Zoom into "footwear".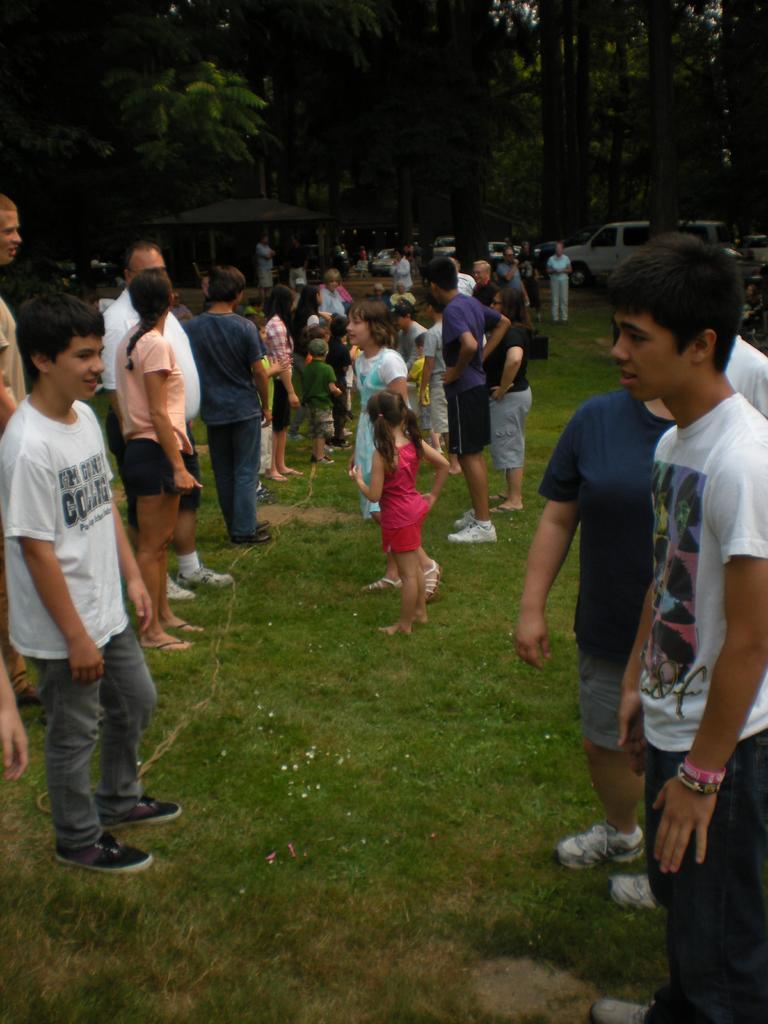
Zoom target: bbox(235, 532, 268, 541).
